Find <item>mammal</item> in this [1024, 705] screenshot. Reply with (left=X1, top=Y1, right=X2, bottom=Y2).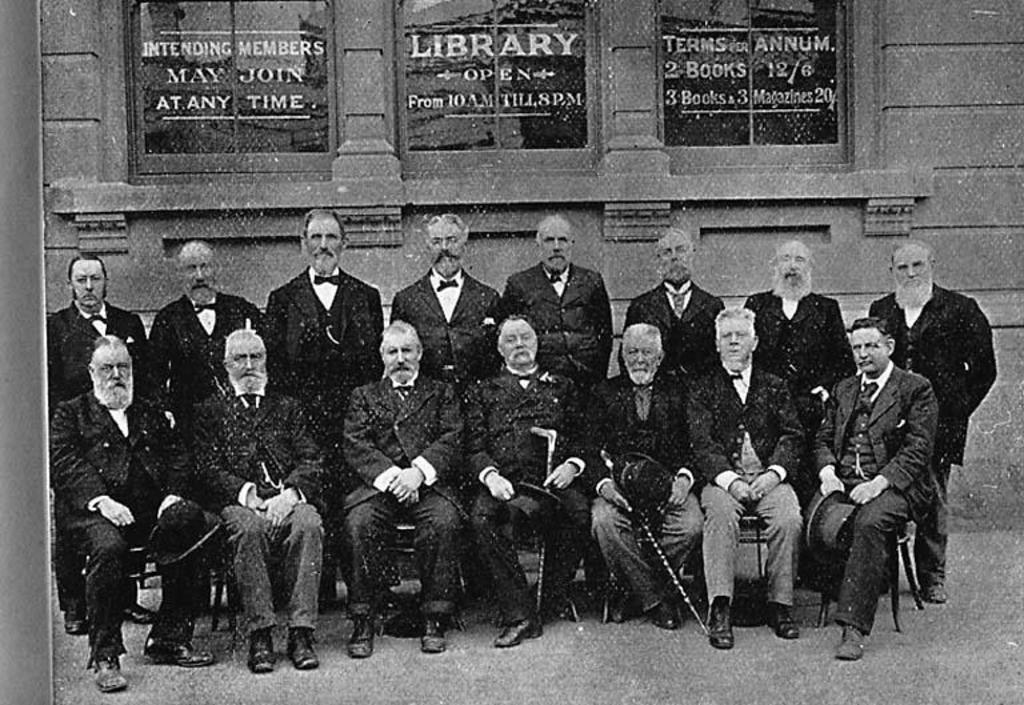
(left=47, top=255, right=153, bottom=397).
